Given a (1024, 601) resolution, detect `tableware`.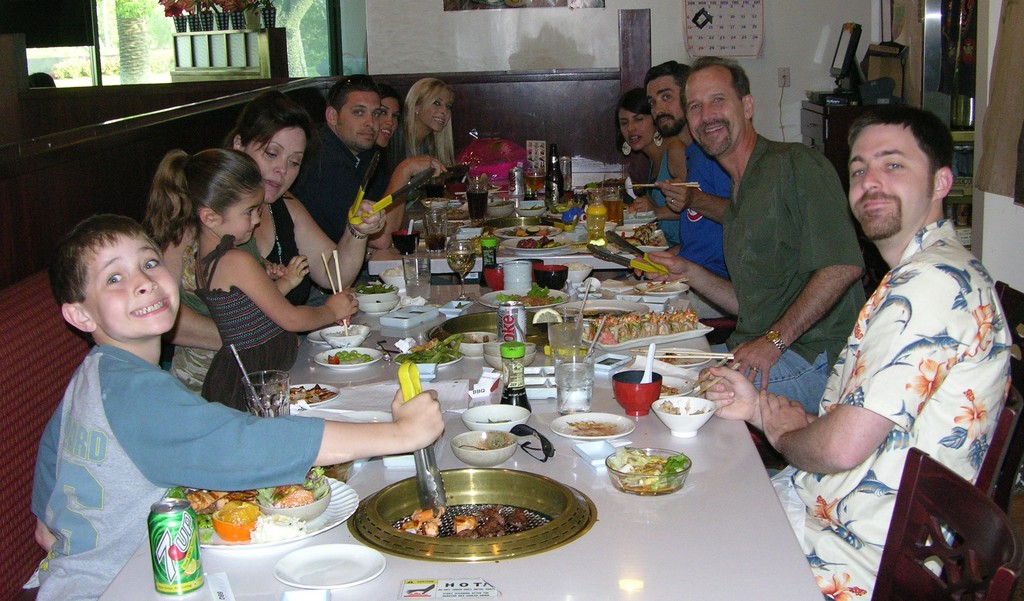
bbox=(515, 204, 543, 219).
